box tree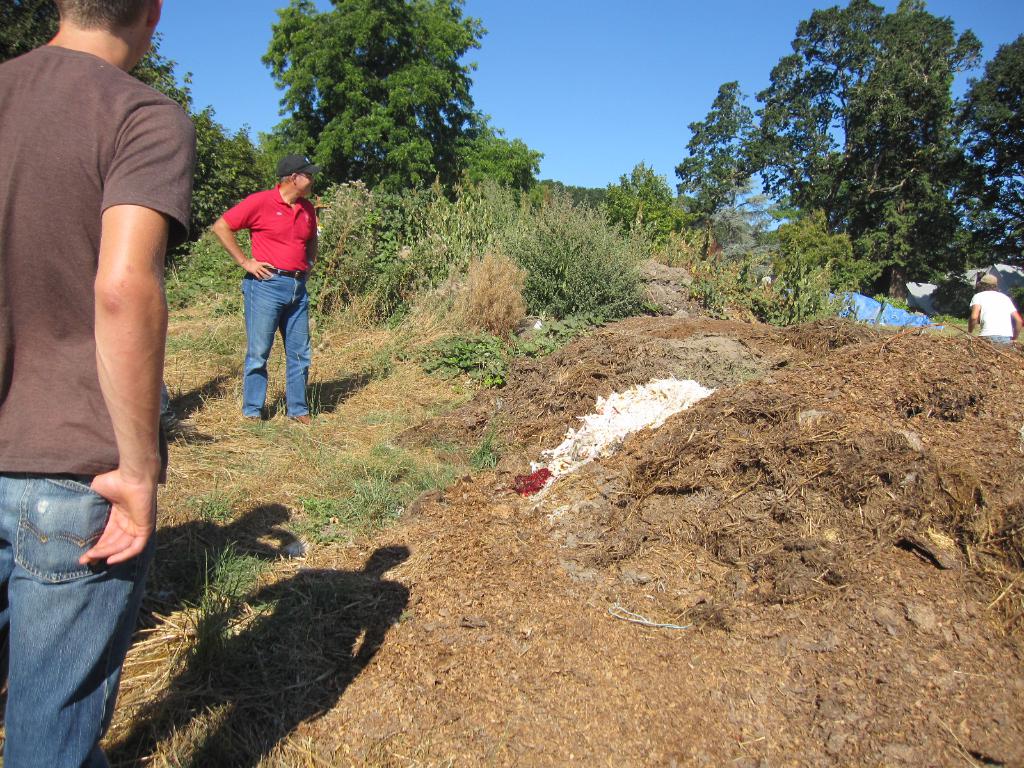
245/0/481/229
